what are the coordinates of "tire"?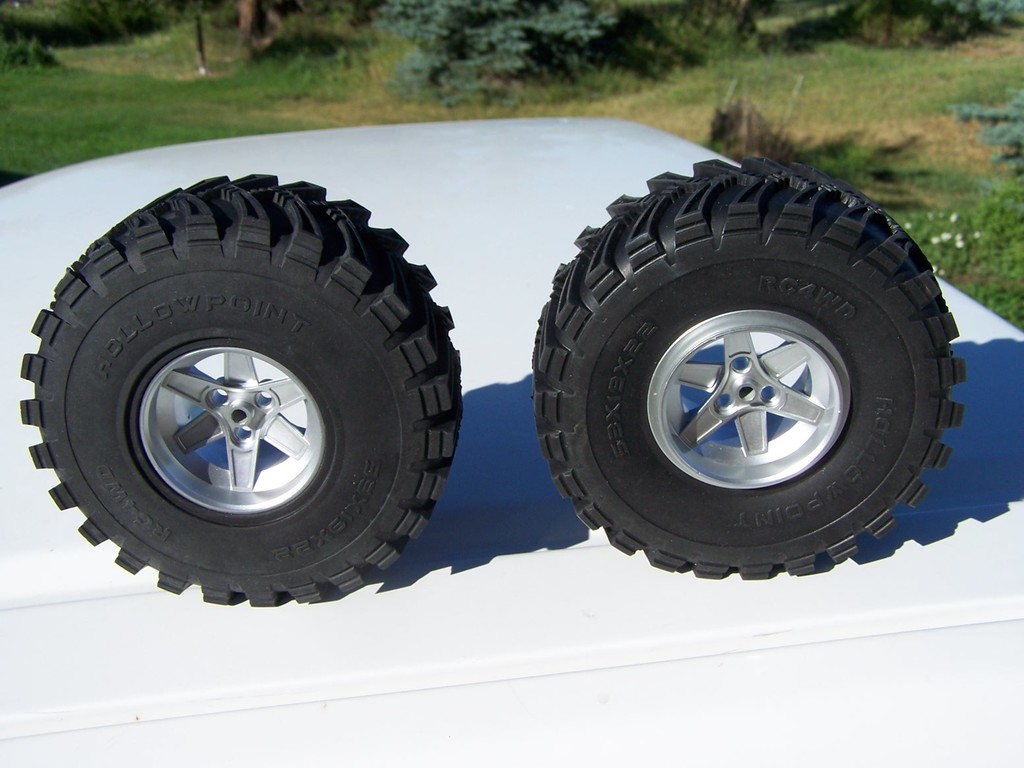
<box>532,160,963,583</box>.
